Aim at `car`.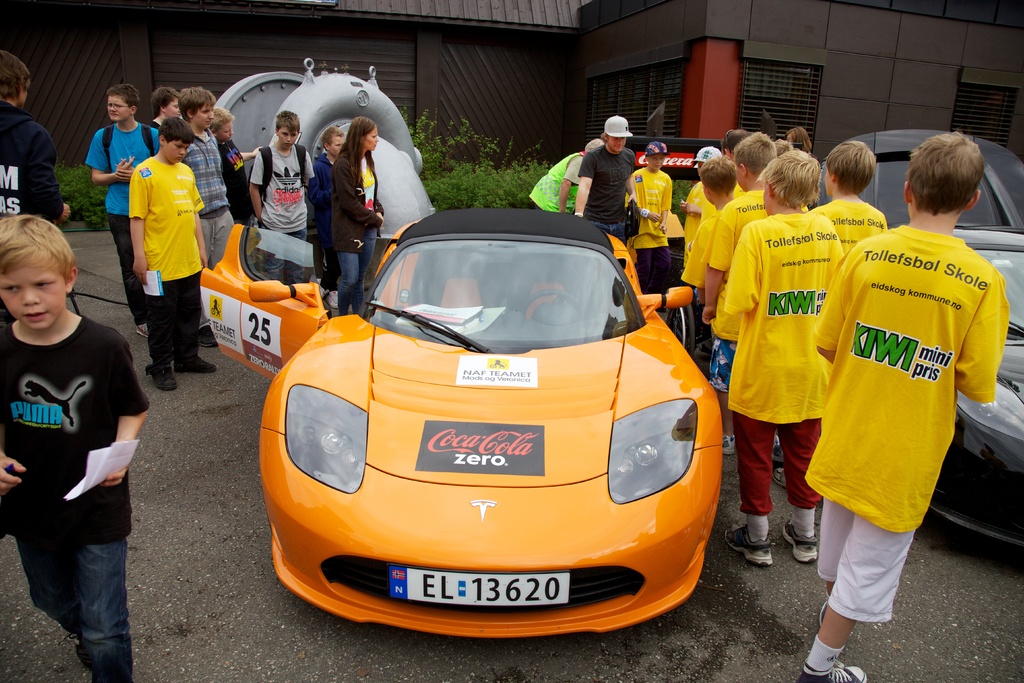
Aimed at (240,192,725,646).
